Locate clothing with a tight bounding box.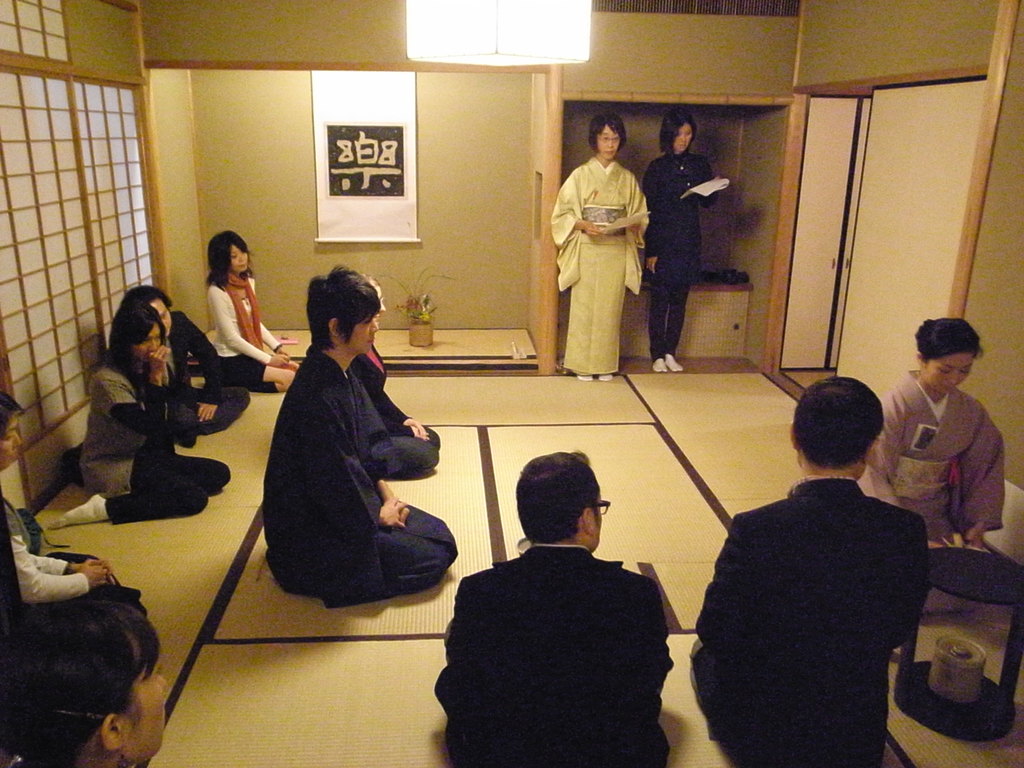
x1=639 y1=154 x2=712 y2=363.
